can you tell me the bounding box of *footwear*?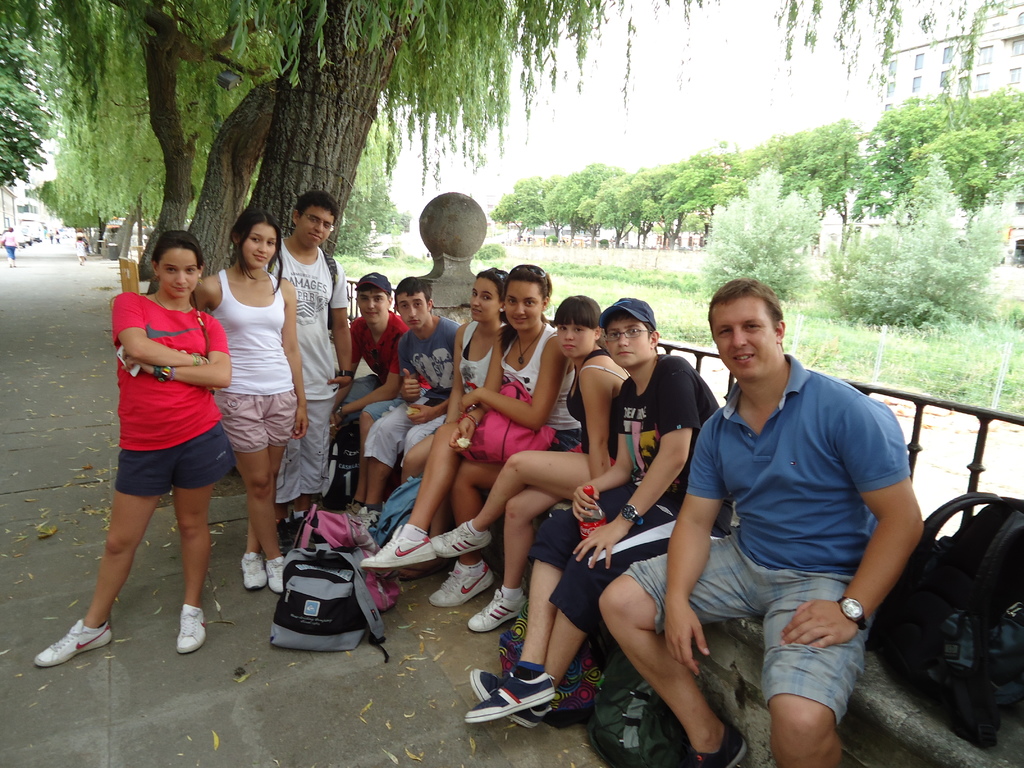
locate(343, 499, 362, 515).
